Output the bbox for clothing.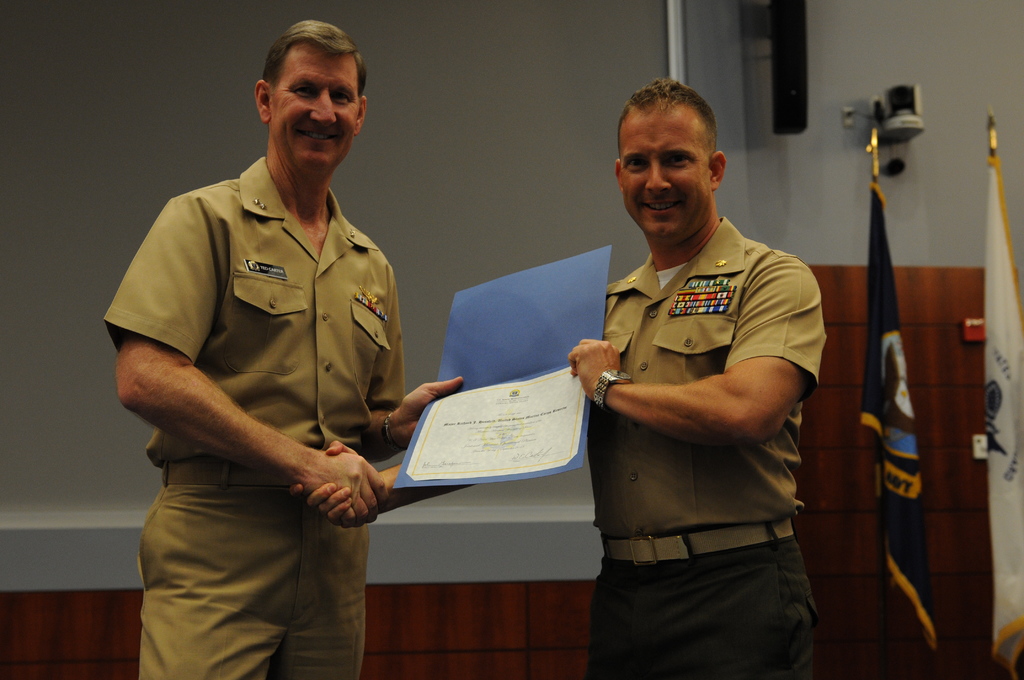
Rect(106, 158, 409, 679).
